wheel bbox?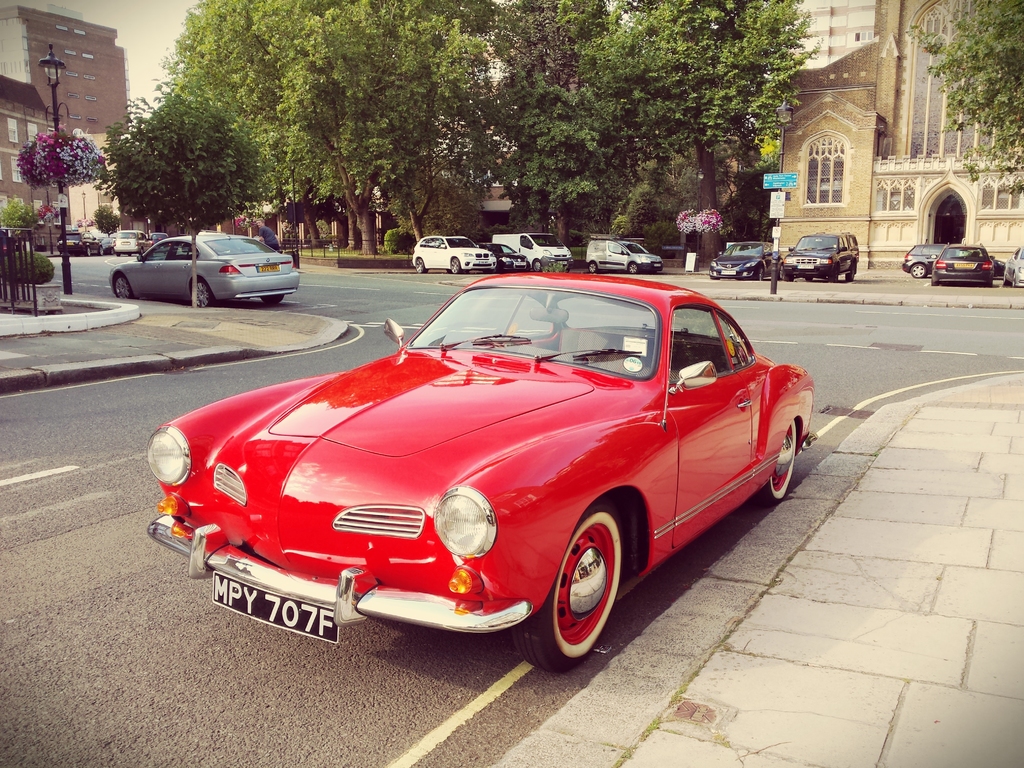
<box>532,258,543,273</box>
